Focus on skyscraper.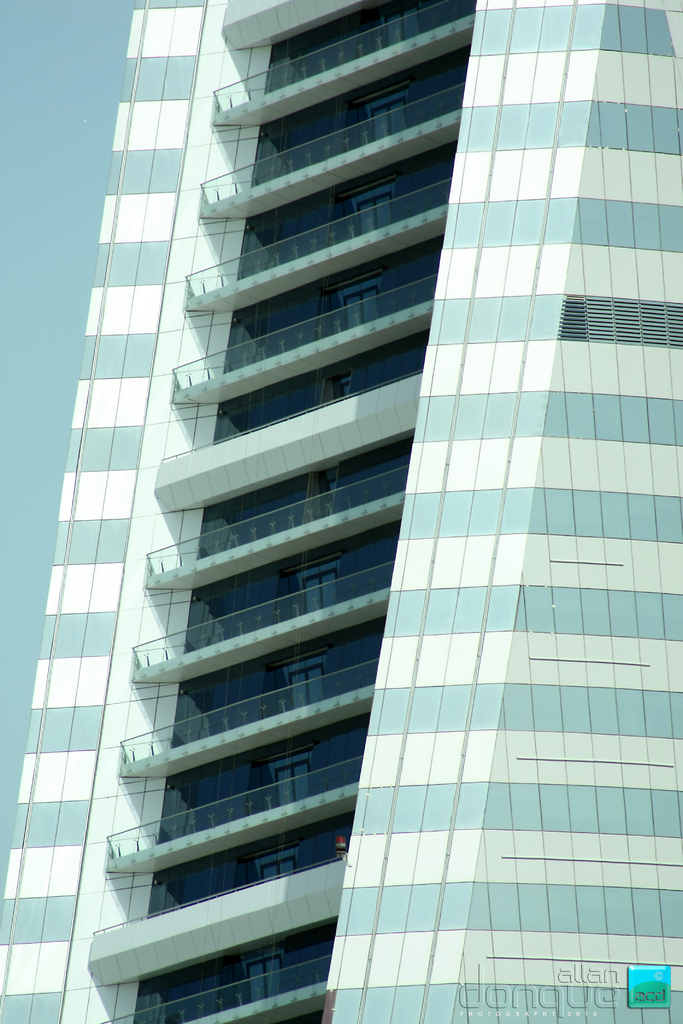
Focused at [0,3,682,1023].
